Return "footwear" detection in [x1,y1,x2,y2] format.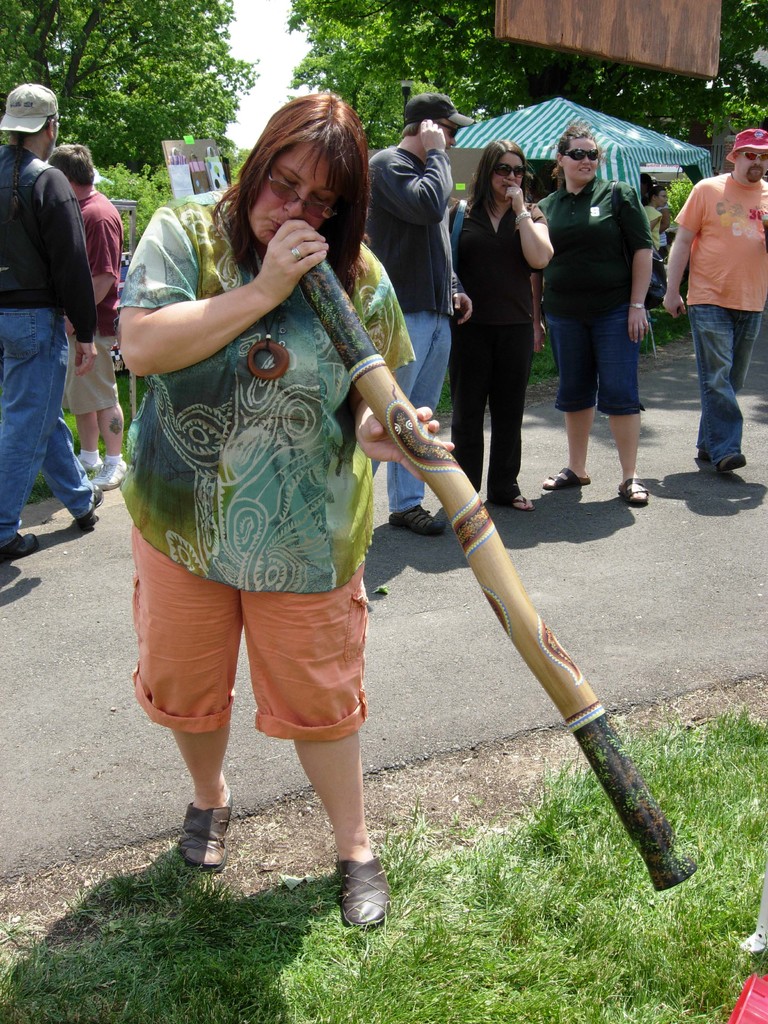
[547,463,591,493].
